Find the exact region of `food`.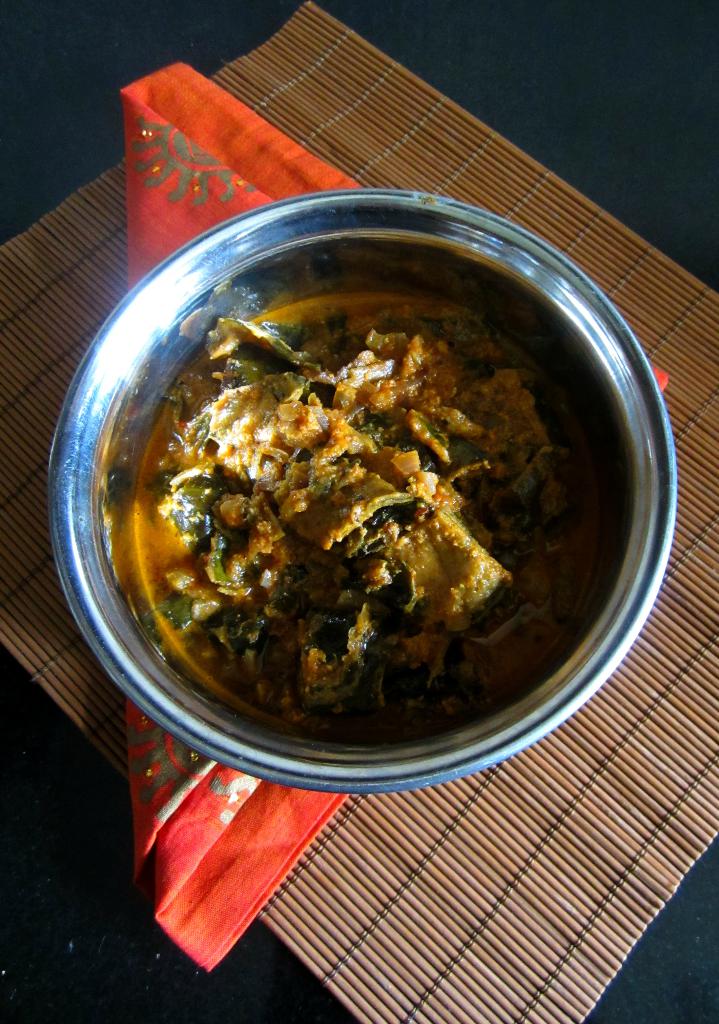
Exact region: 104/288/602/750.
